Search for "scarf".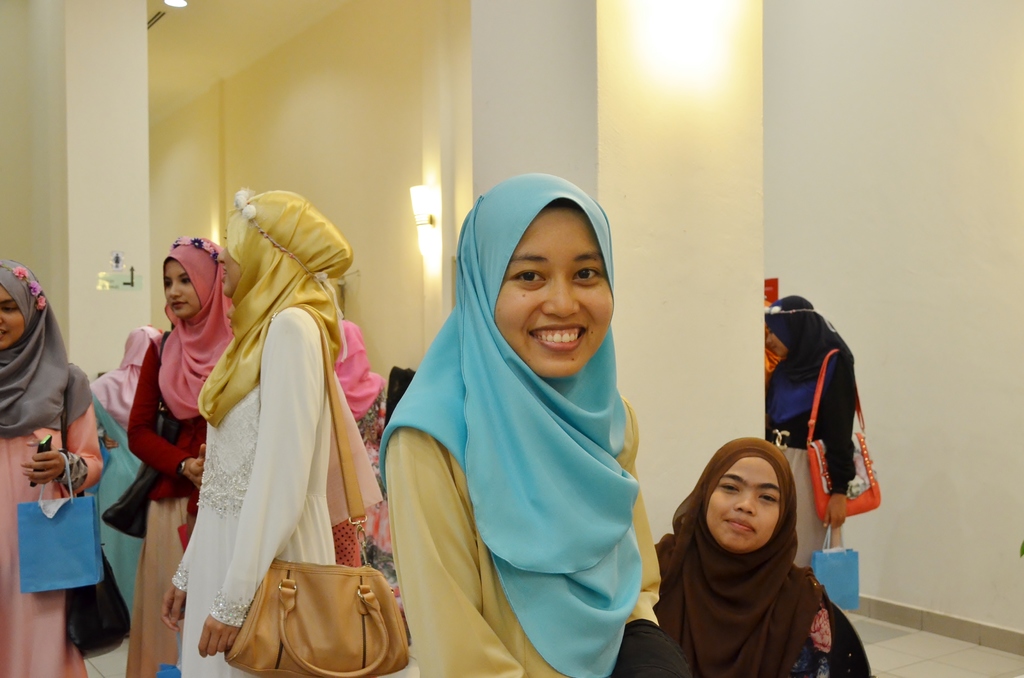
Found at 625 436 824 677.
